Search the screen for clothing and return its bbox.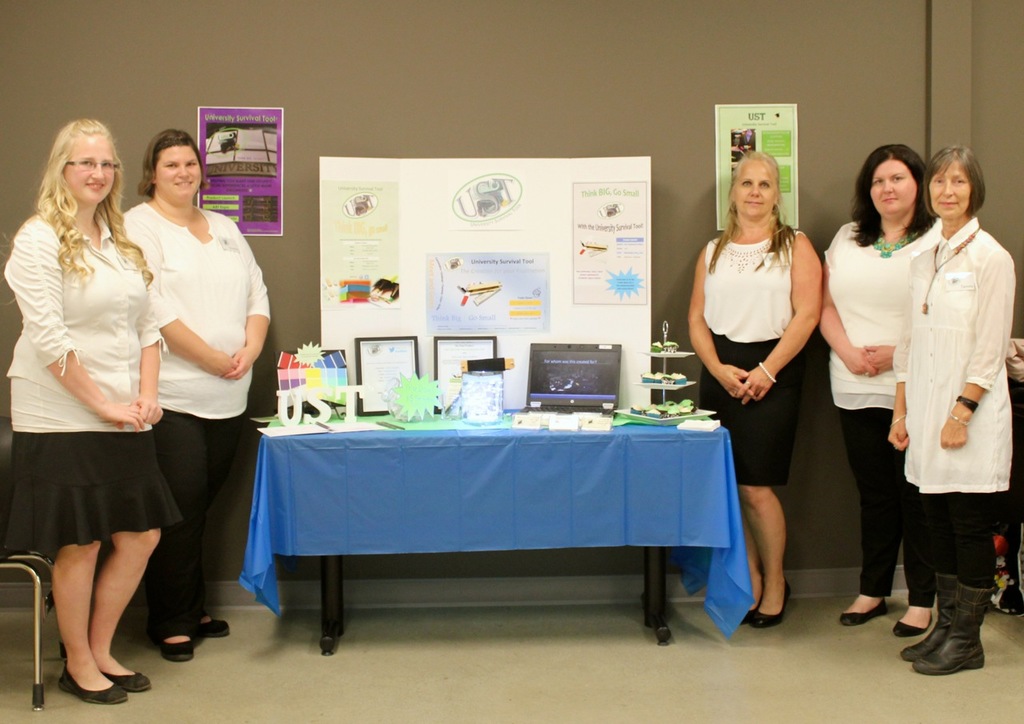
Found: [118,205,275,634].
